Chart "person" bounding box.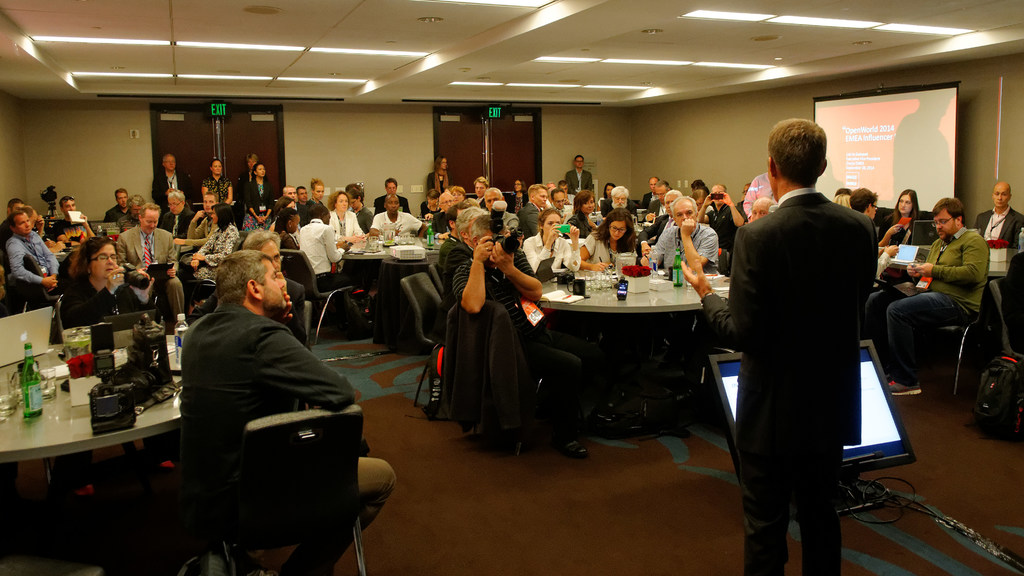
Charted: <box>277,206,302,251</box>.
